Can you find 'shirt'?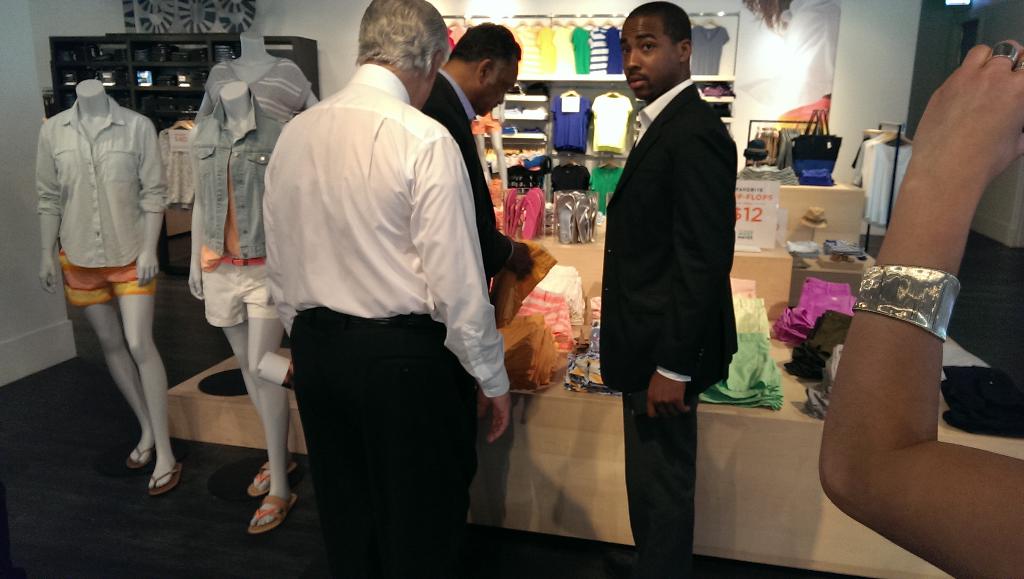
Yes, bounding box: (left=35, top=95, right=168, bottom=268).
